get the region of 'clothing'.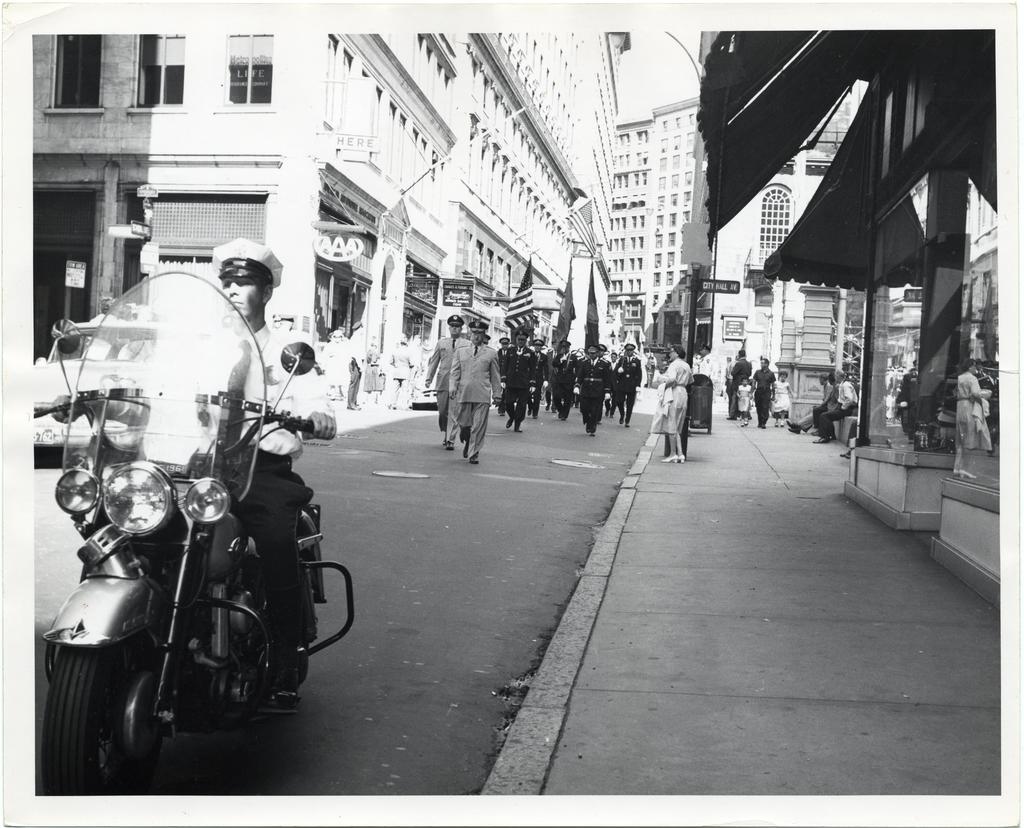
499/341/539/387.
